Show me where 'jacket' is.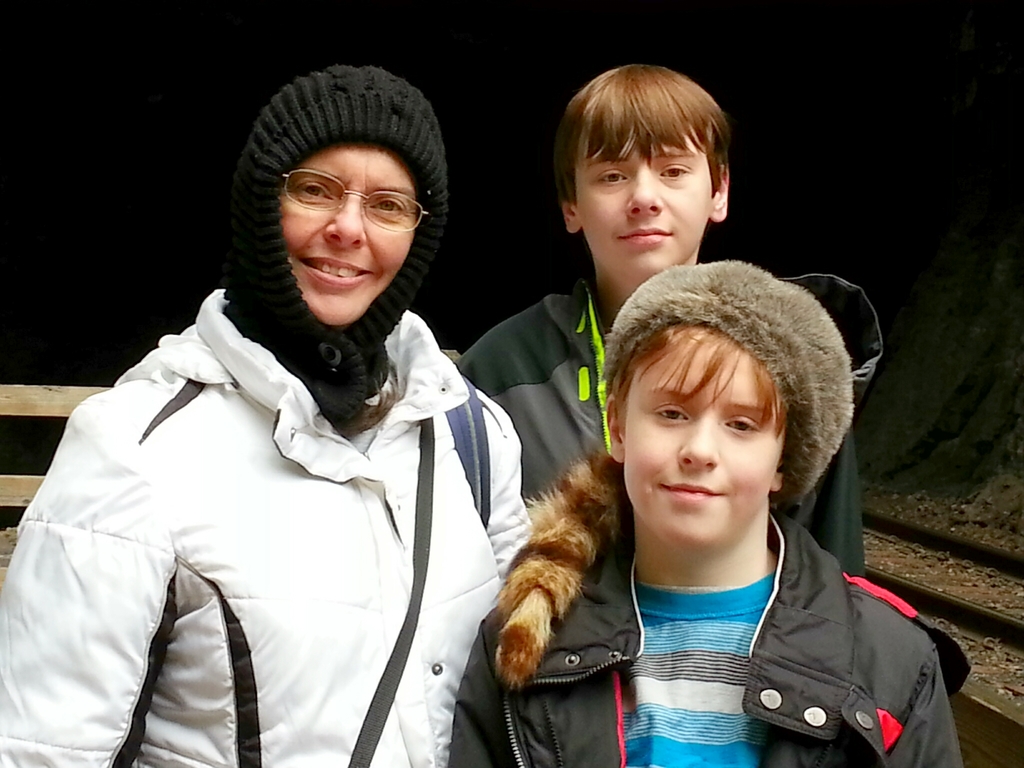
'jacket' is at rect(445, 505, 964, 765).
